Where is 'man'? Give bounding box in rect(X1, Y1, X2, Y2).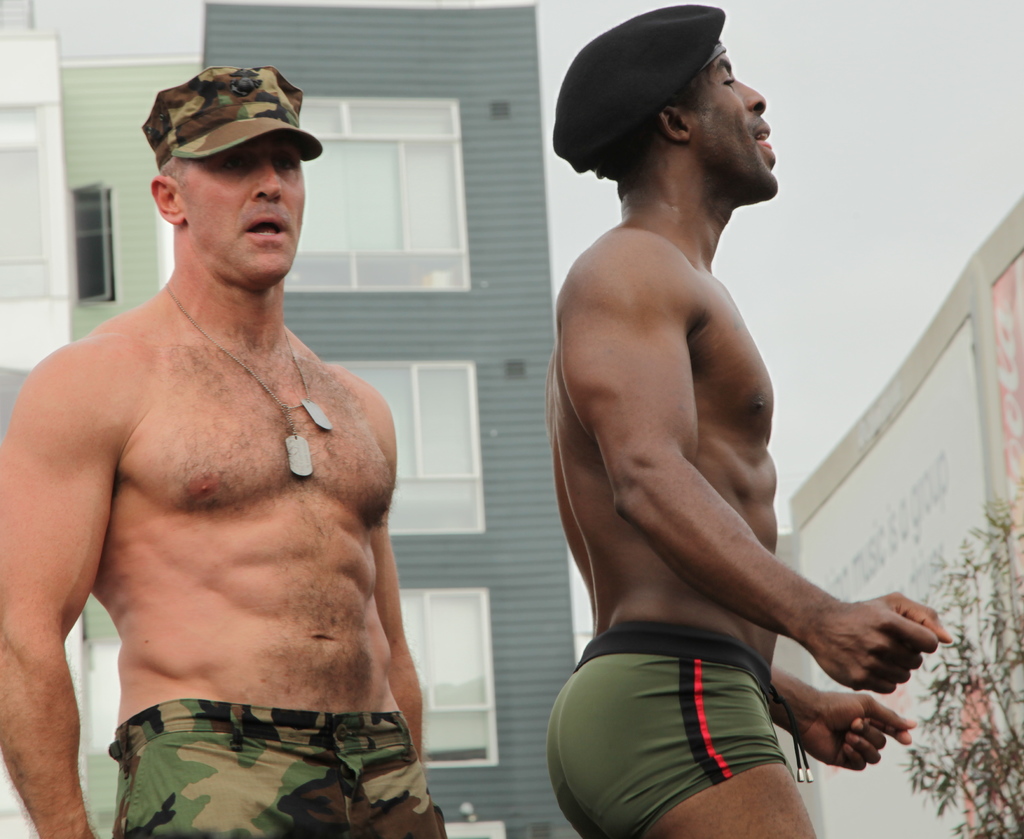
rect(543, 0, 956, 838).
